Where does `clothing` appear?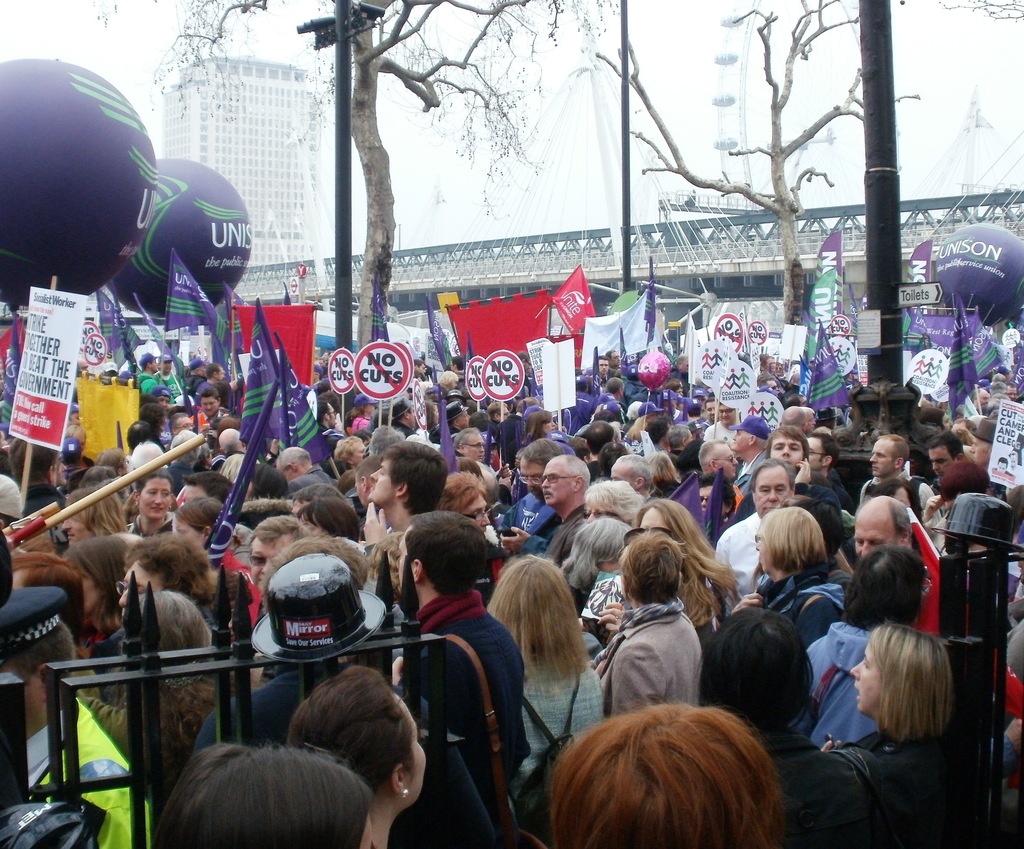
Appears at box=[794, 607, 880, 751].
